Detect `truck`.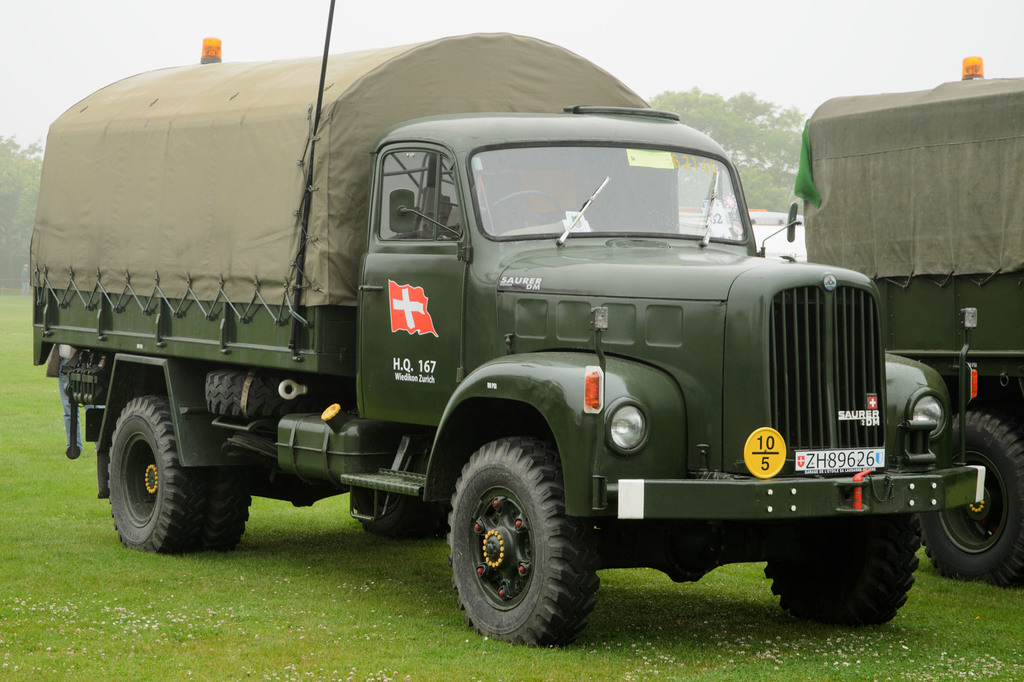
Detected at 788 47 1023 582.
